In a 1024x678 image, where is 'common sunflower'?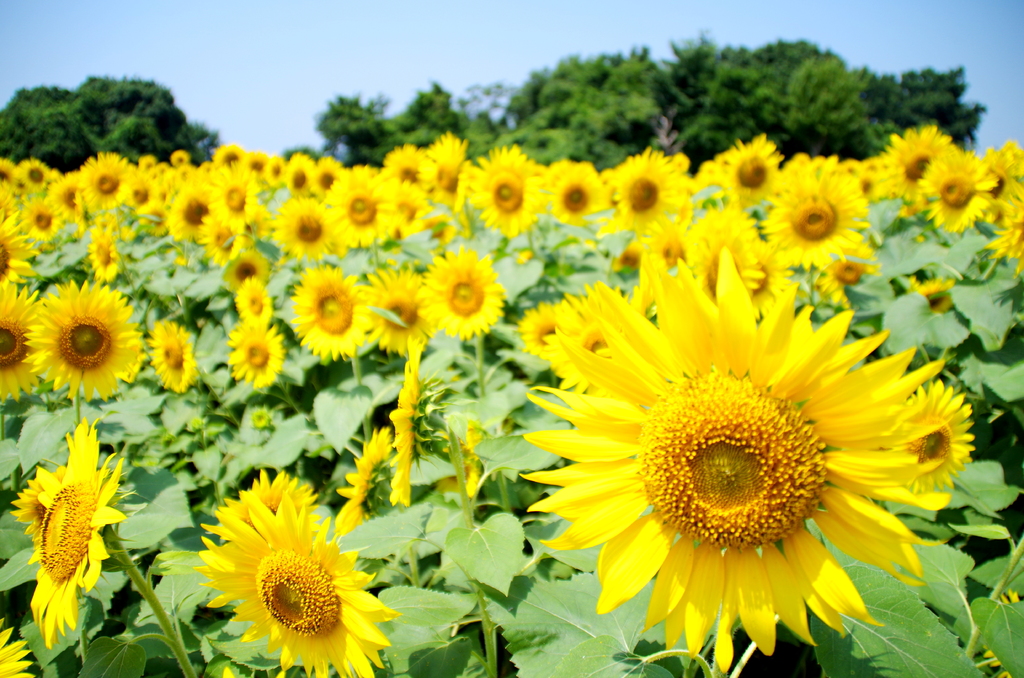
x1=417, y1=248, x2=514, y2=341.
